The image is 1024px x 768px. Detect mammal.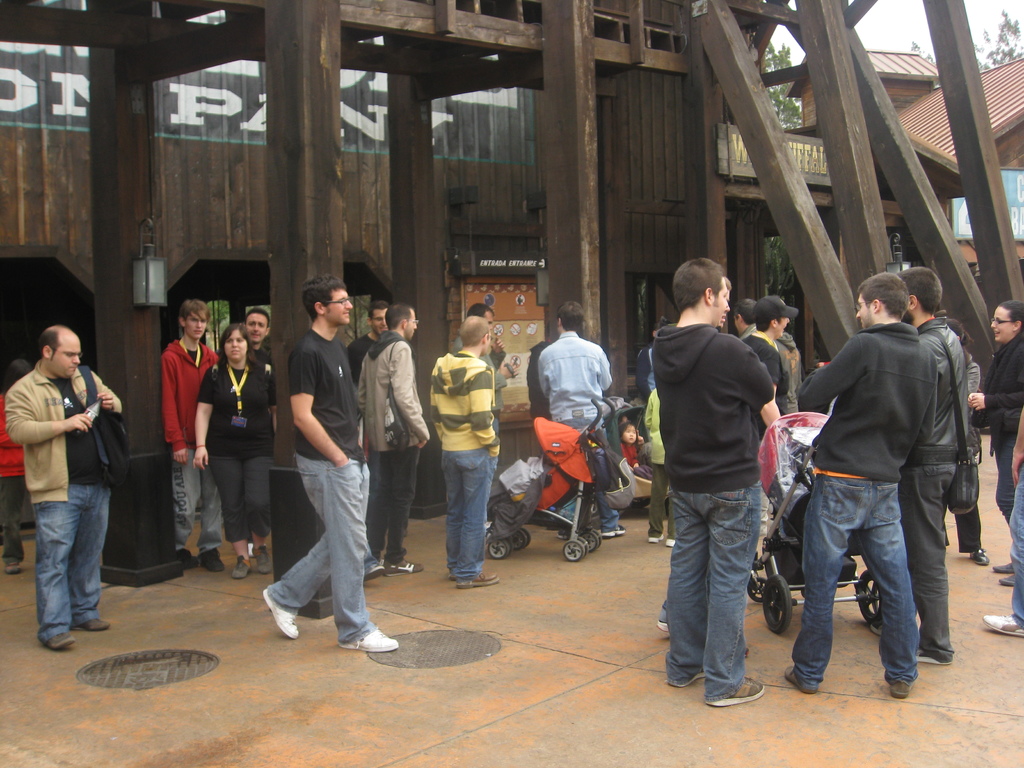
Detection: bbox(347, 300, 398, 387).
